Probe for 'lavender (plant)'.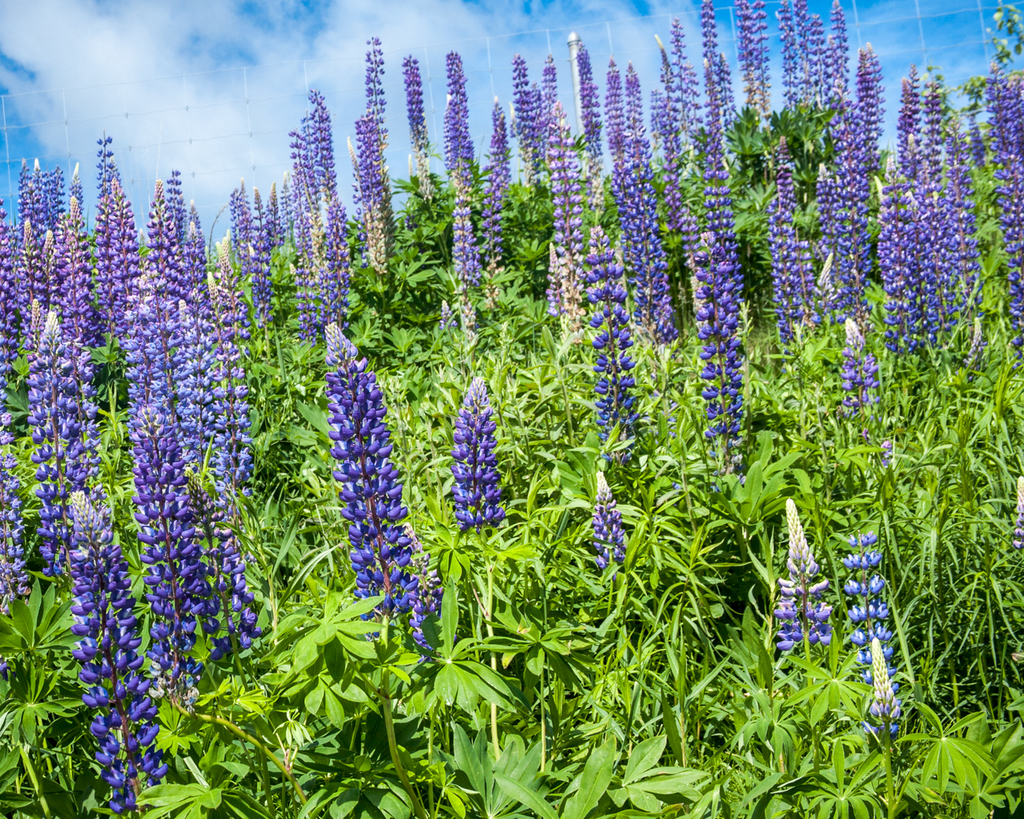
Probe result: [900, 68, 917, 160].
